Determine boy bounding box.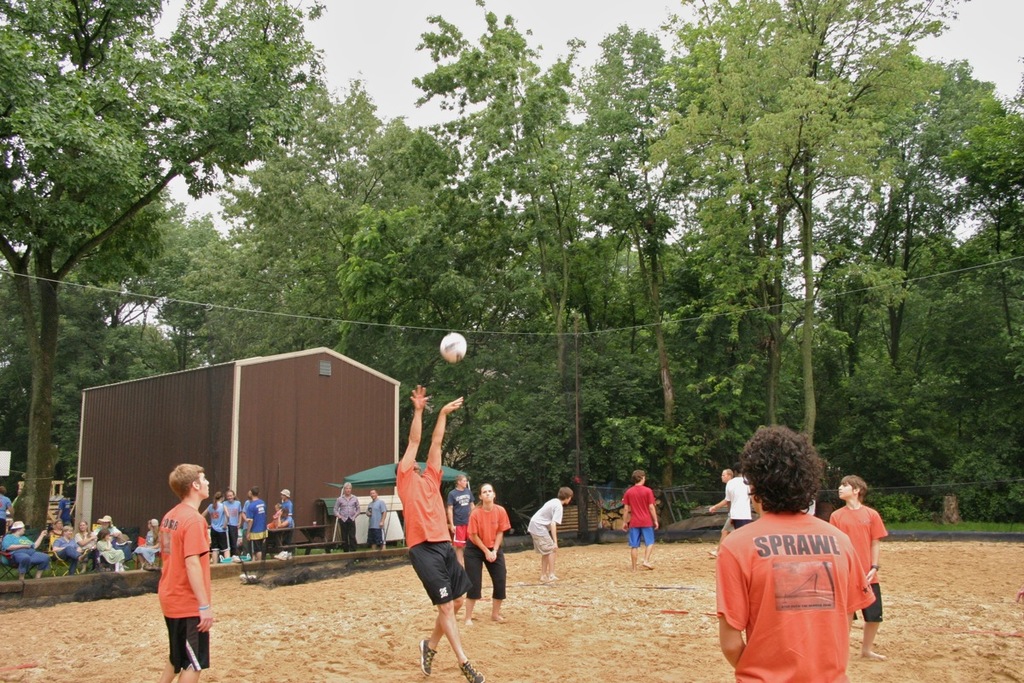
Determined: {"x1": 620, "y1": 468, "x2": 655, "y2": 578}.
